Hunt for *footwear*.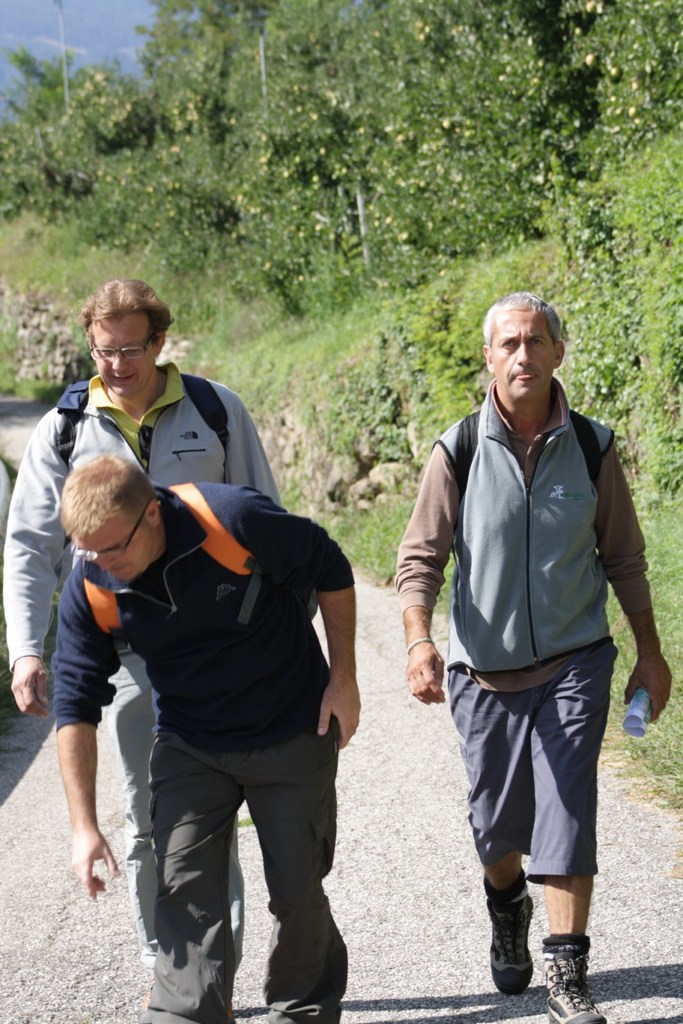
Hunted down at {"x1": 478, "y1": 883, "x2": 538, "y2": 998}.
